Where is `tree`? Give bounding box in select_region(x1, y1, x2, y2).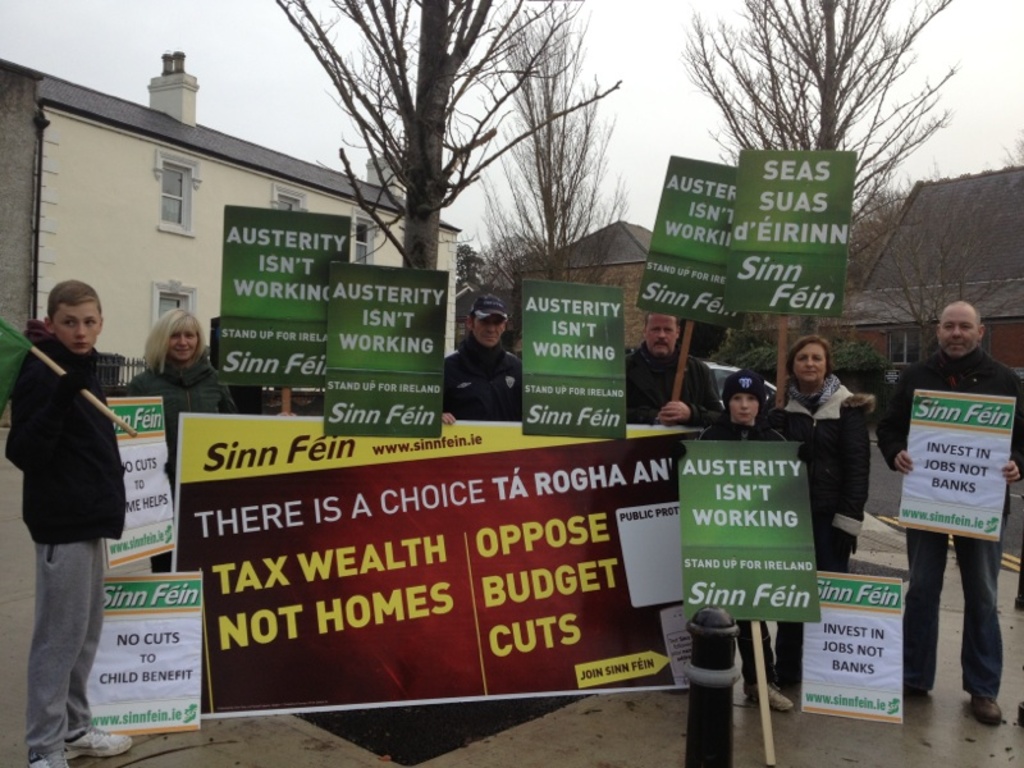
select_region(869, 220, 1009, 357).
